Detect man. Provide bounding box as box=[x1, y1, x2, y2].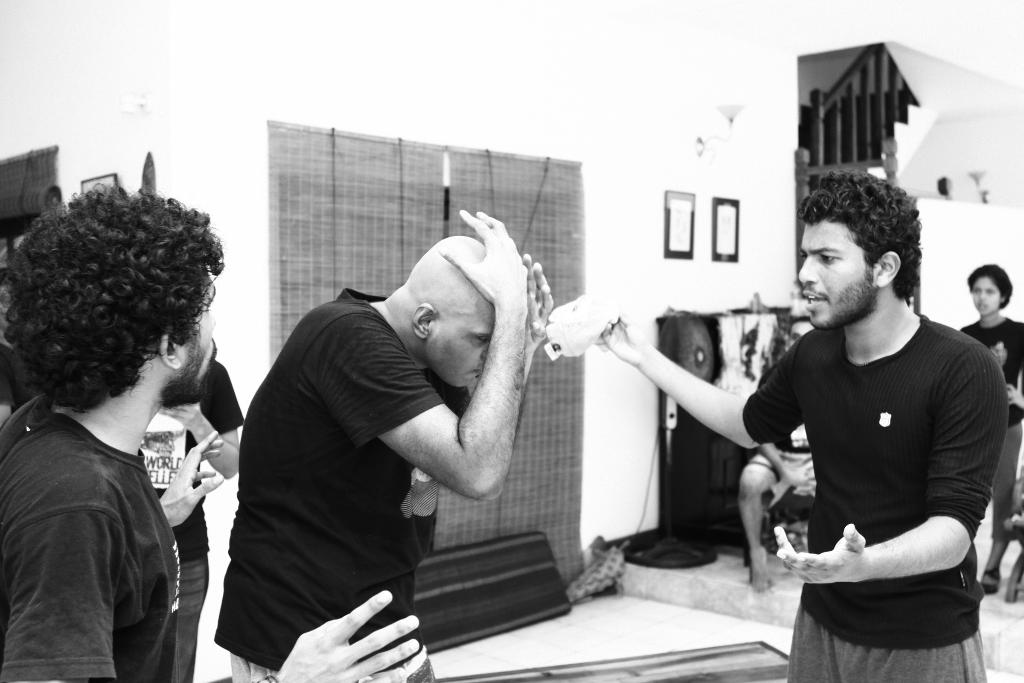
box=[214, 210, 552, 682].
